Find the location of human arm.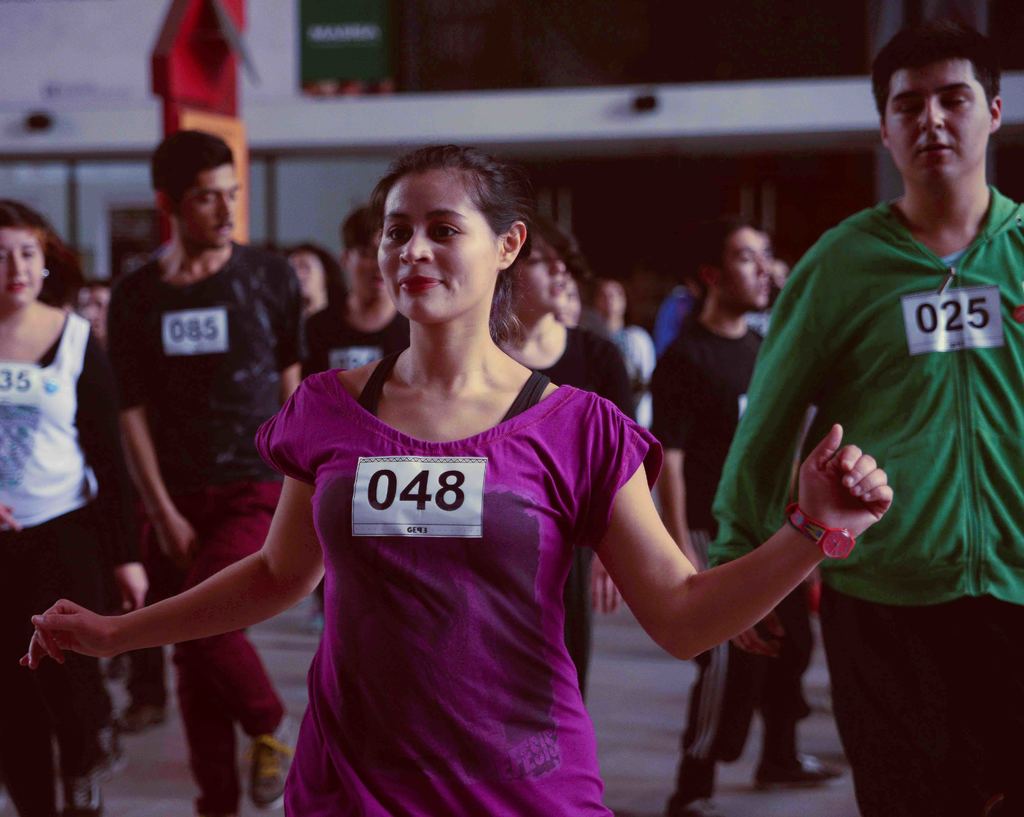
Location: <region>605, 374, 642, 442</region>.
